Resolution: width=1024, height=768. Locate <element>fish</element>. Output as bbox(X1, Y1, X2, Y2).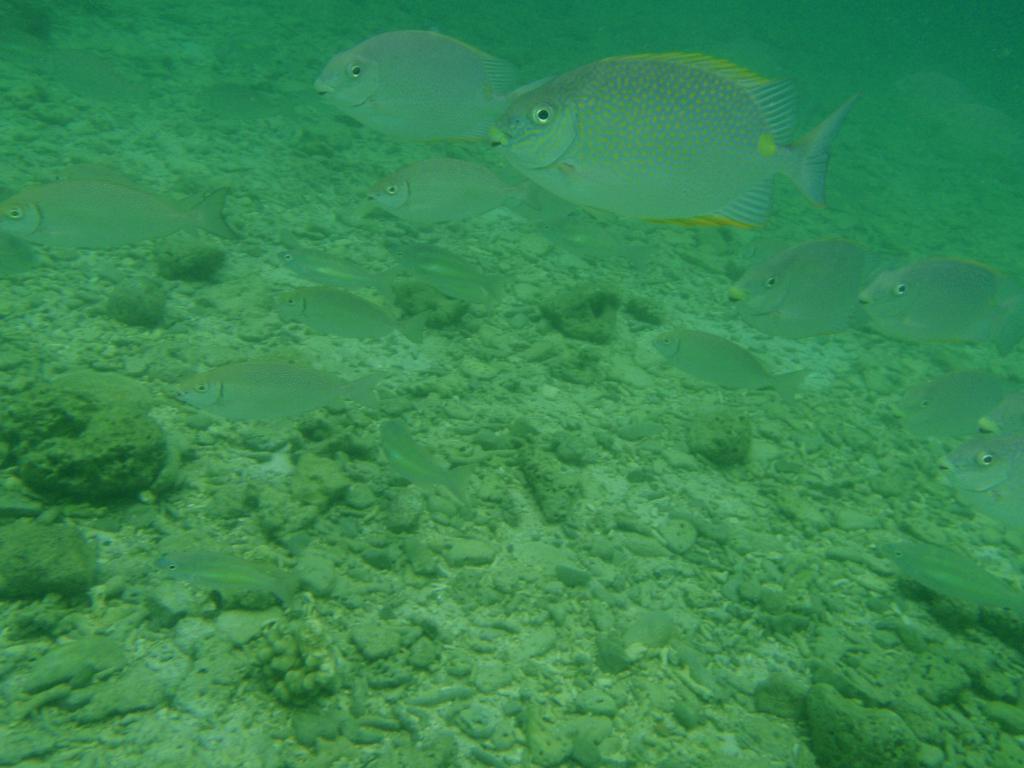
bbox(40, 40, 156, 113).
